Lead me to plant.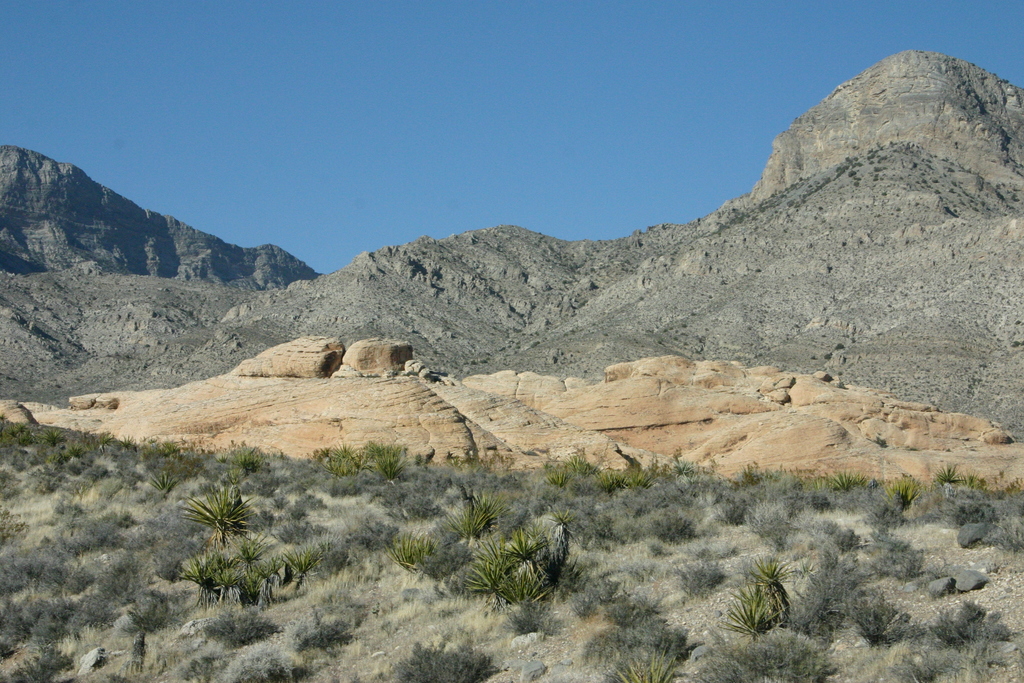
Lead to x1=438, y1=484, x2=513, y2=539.
